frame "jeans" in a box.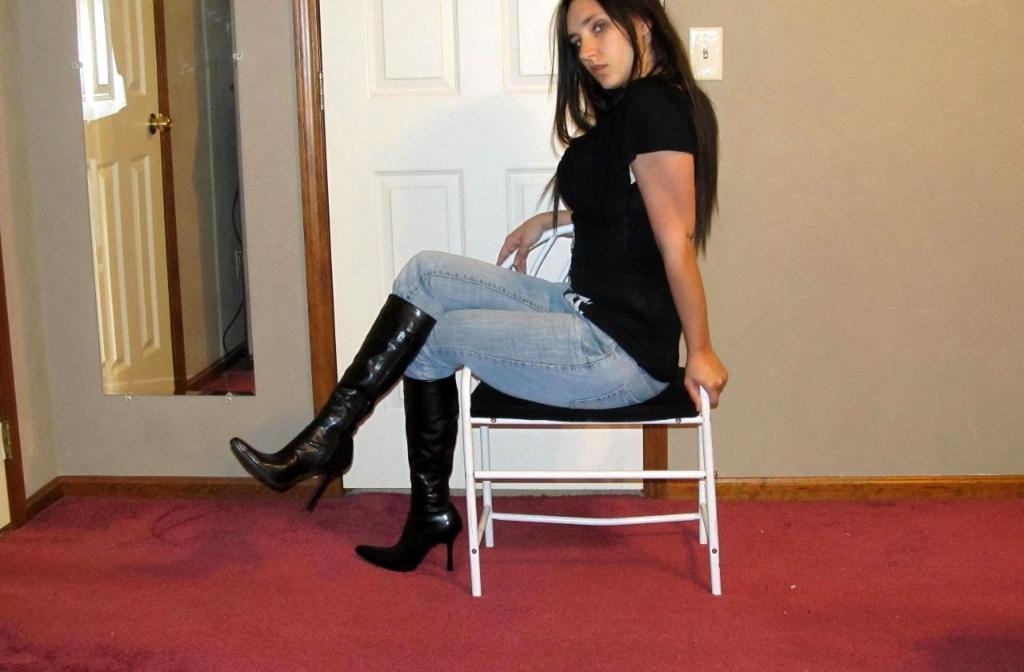
397 246 675 411.
